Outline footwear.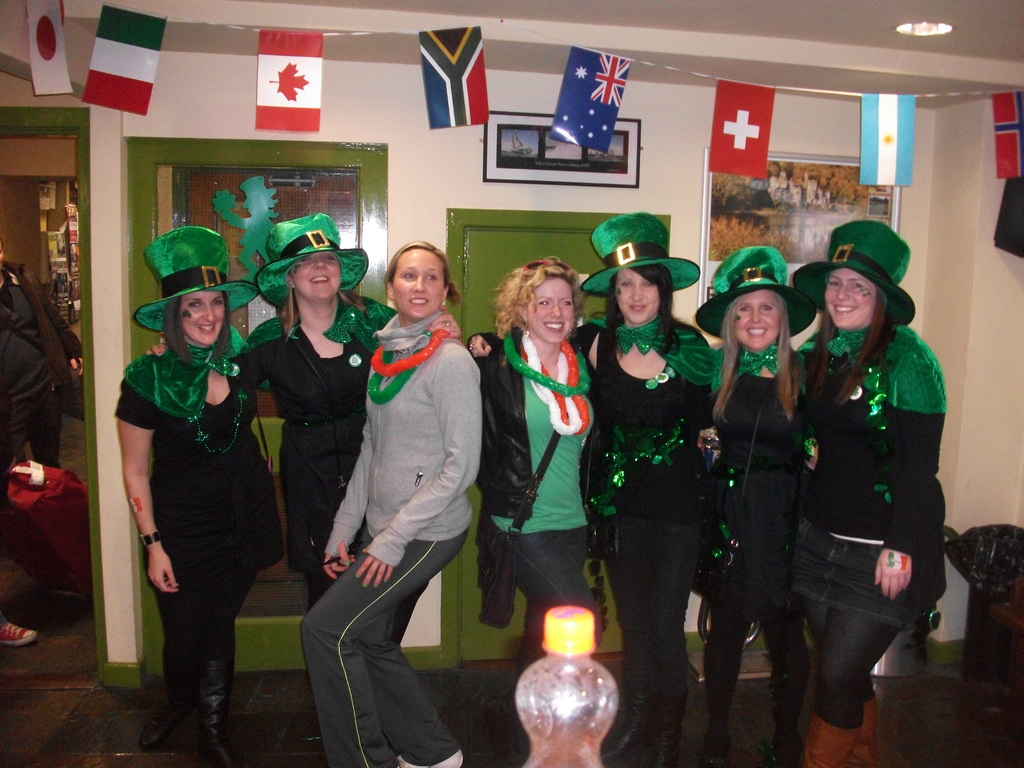
Outline: left=768, top=724, right=799, bottom=767.
